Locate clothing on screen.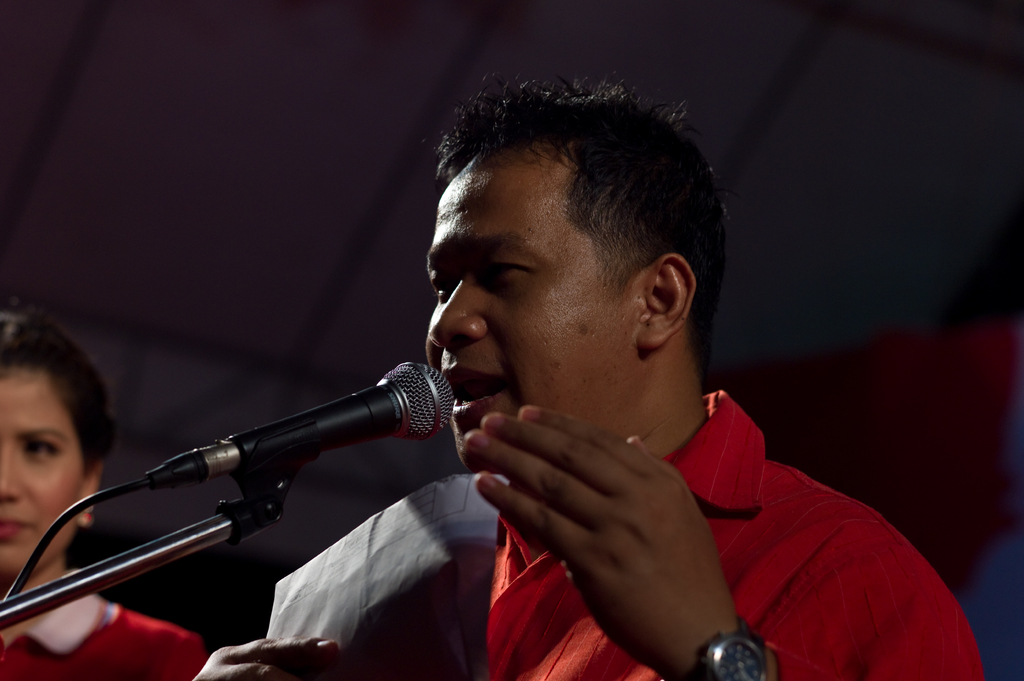
On screen at [x1=0, y1=558, x2=213, y2=680].
